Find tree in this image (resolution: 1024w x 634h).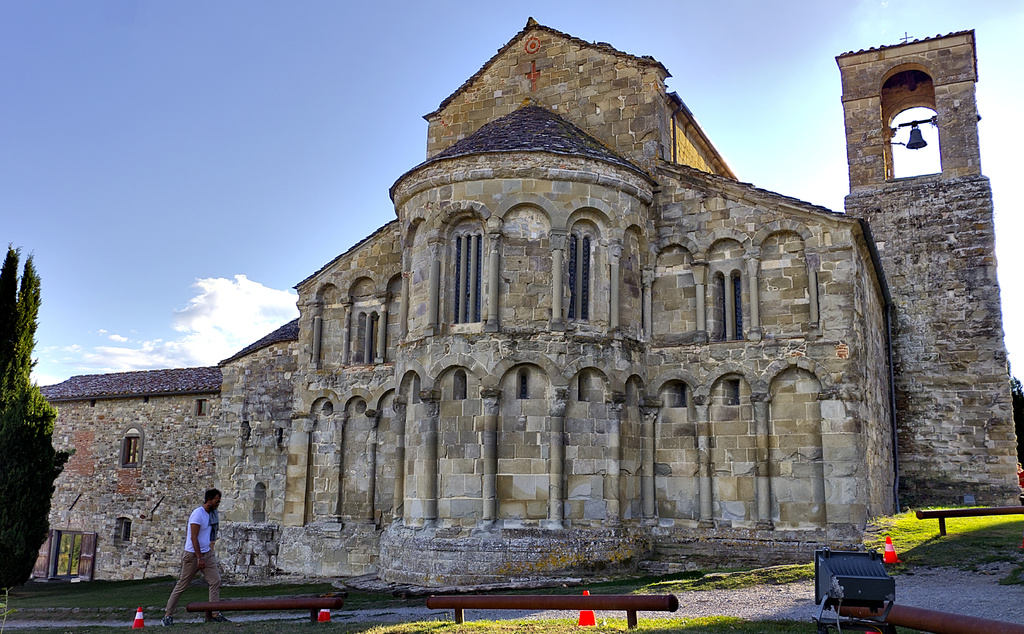
x1=0 y1=252 x2=49 y2=593.
